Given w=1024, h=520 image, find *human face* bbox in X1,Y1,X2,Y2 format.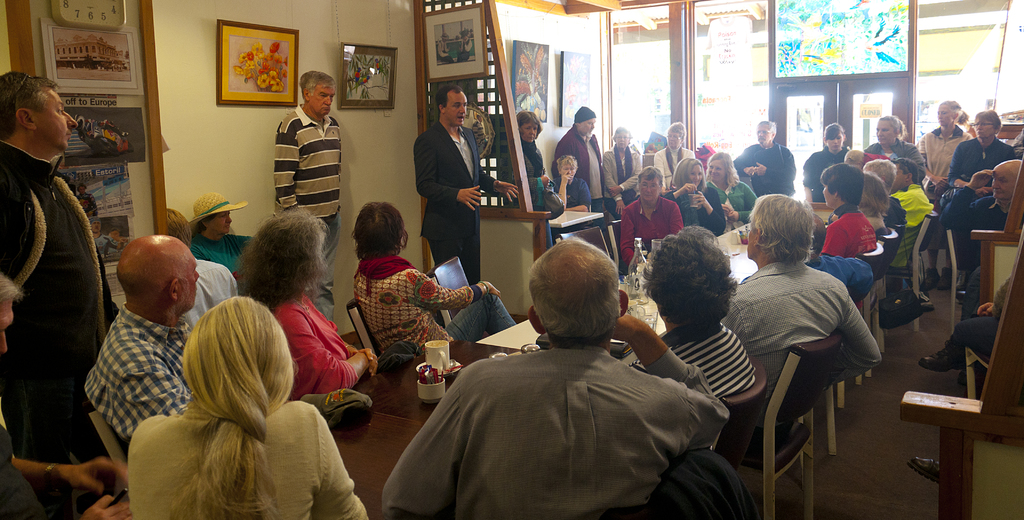
36,89,83,150.
